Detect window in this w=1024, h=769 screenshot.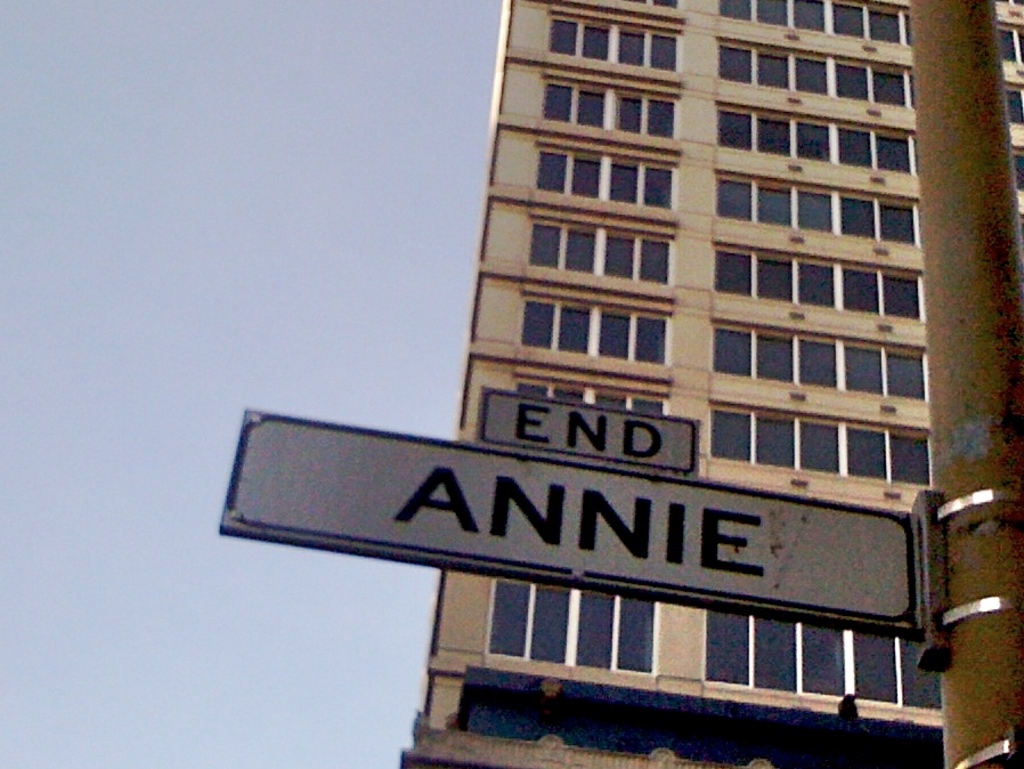
Detection: select_region(721, 111, 750, 148).
